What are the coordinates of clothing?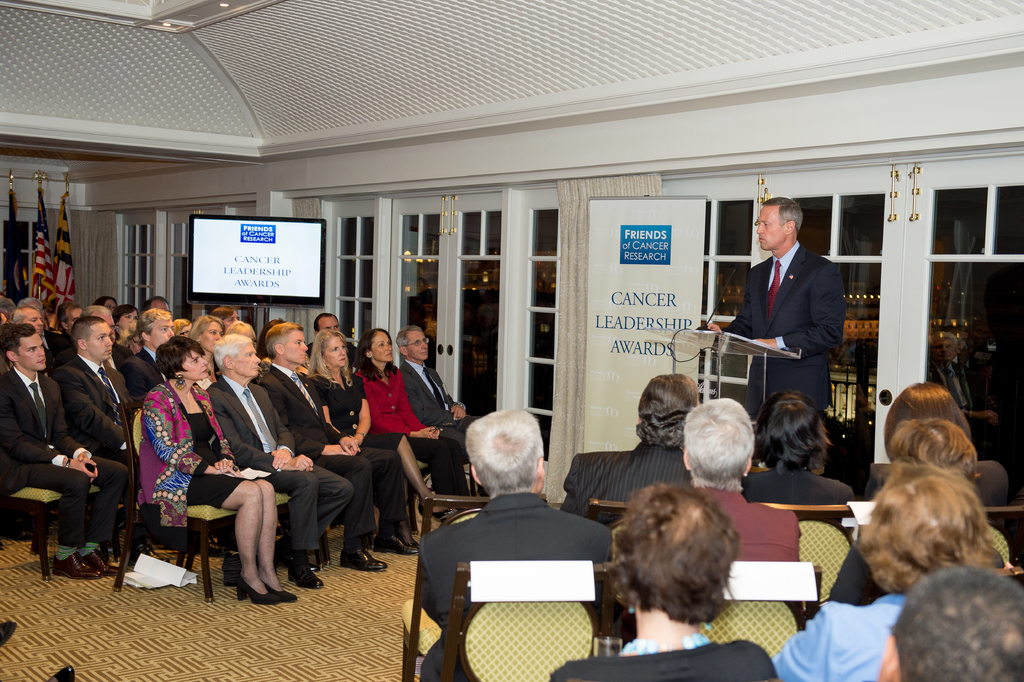
[44,328,70,353].
